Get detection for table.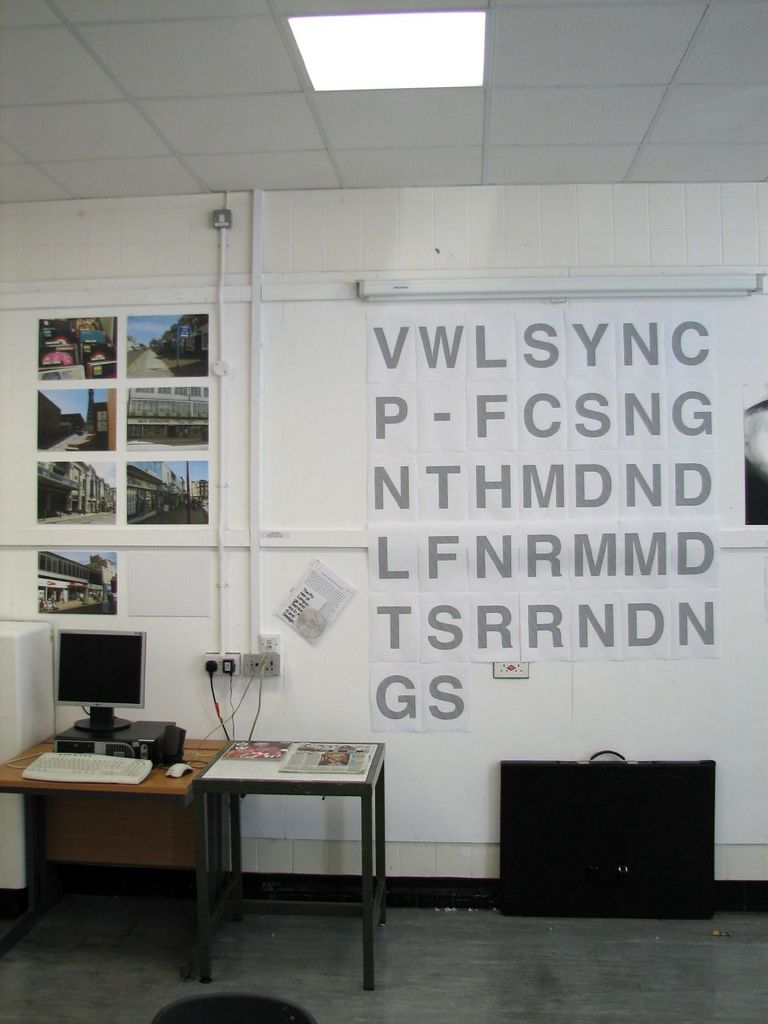
Detection: (x1=0, y1=726, x2=236, y2=964).
